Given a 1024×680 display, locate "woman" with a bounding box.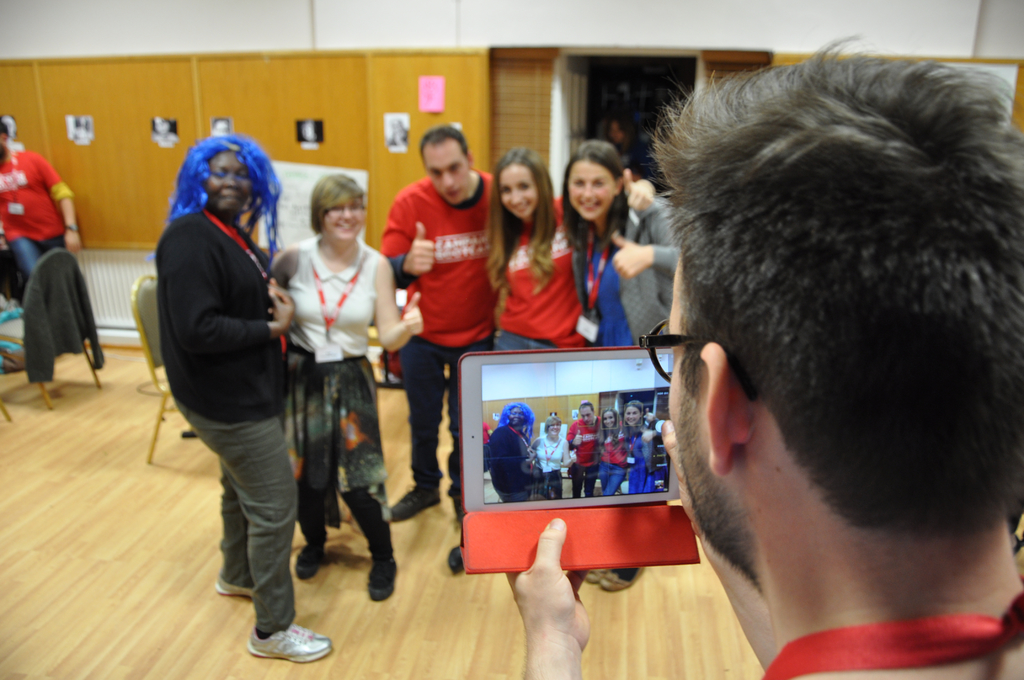
Located: {"x1": 270, "y1": 170, "x2": 424, "y2": 601}.
